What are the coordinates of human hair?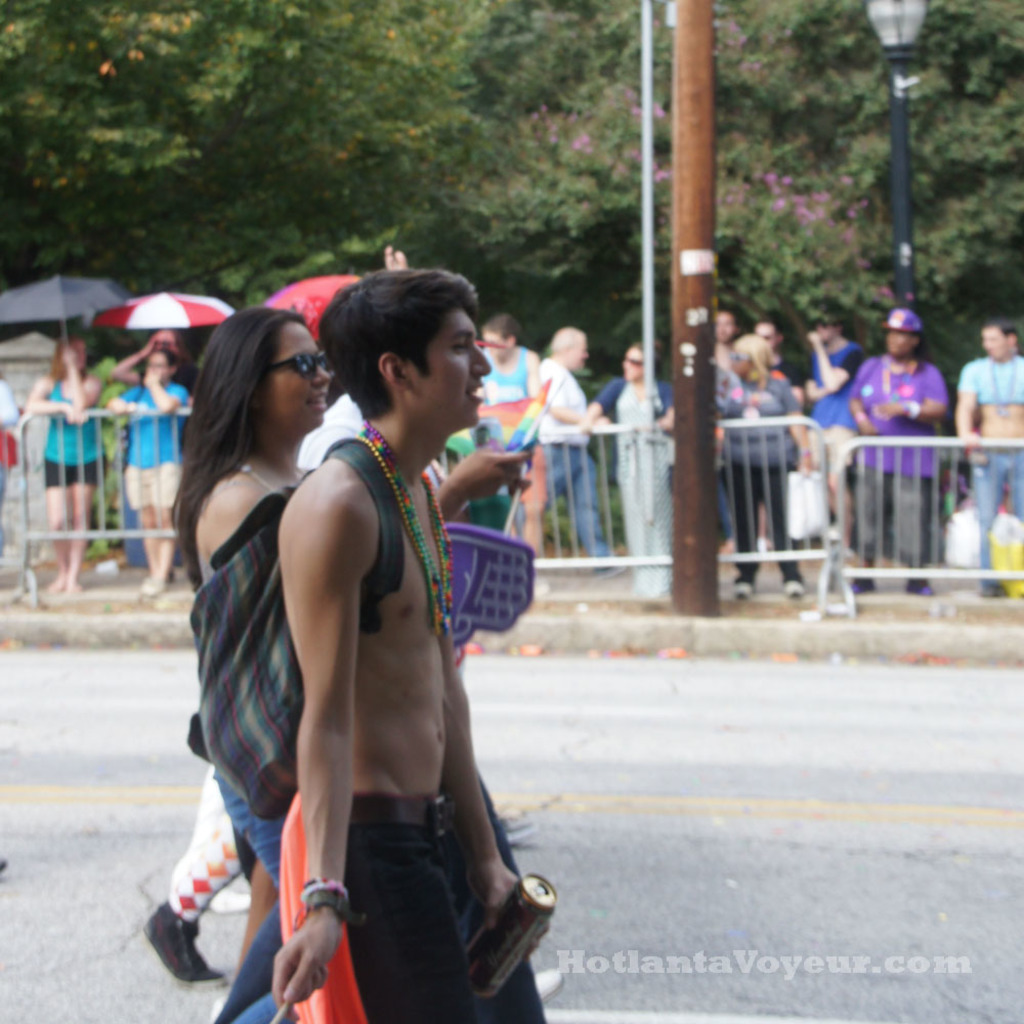
(x1=842, y1=310, x2=856, y2=341).
